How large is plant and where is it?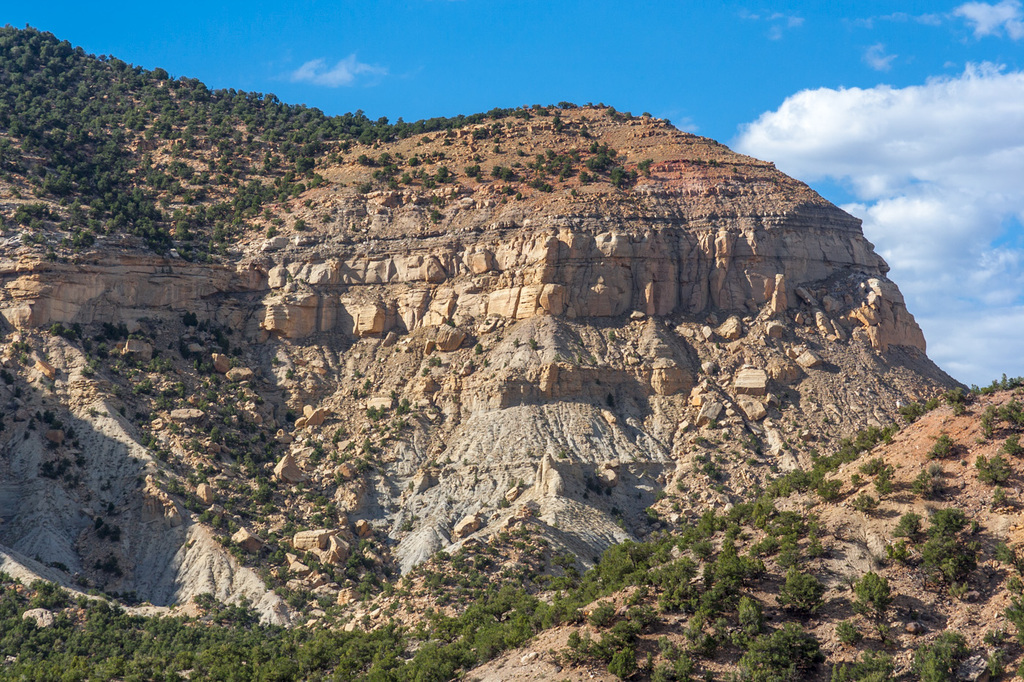
Bounding box: select_region(695, 433, 725, 453).
